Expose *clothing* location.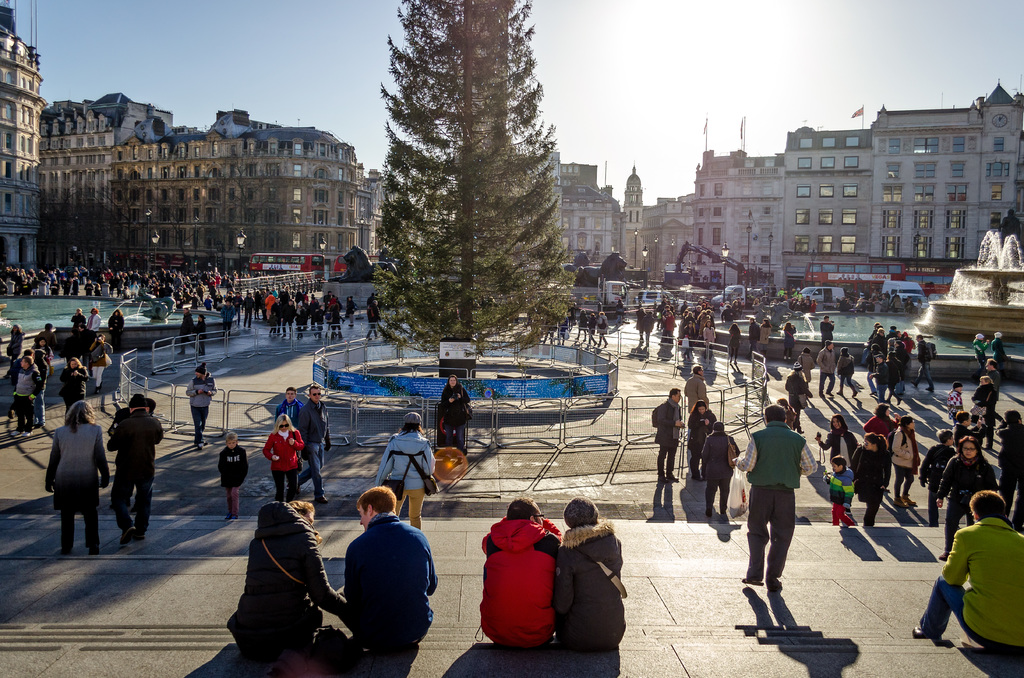
Exposed at rect(747, 319, 760, 353).
